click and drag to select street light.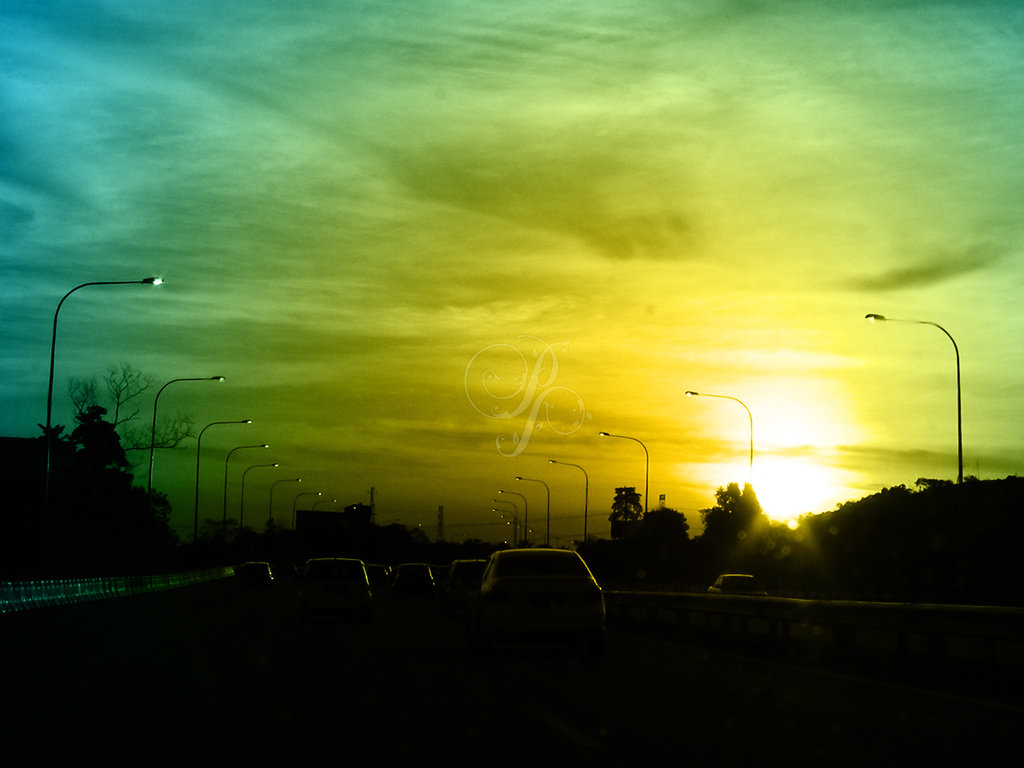
Selection: detection(682, 393, 758, 490).
